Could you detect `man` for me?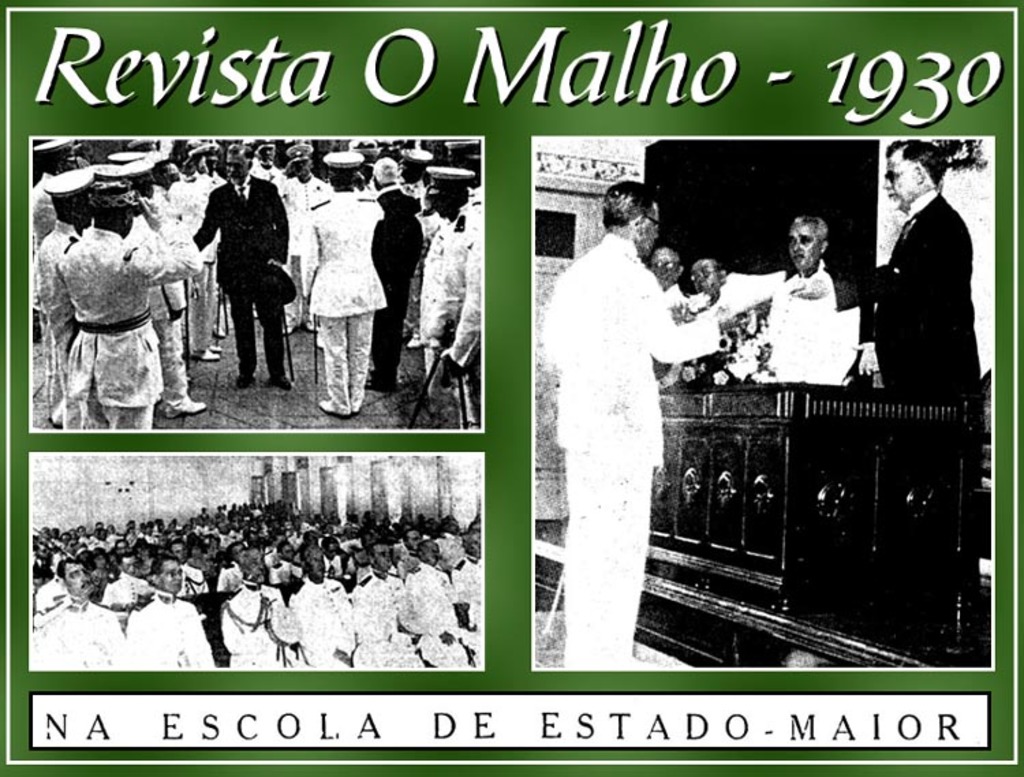
Detection result: x1=789 y1=138 x2=982 y2=415.
